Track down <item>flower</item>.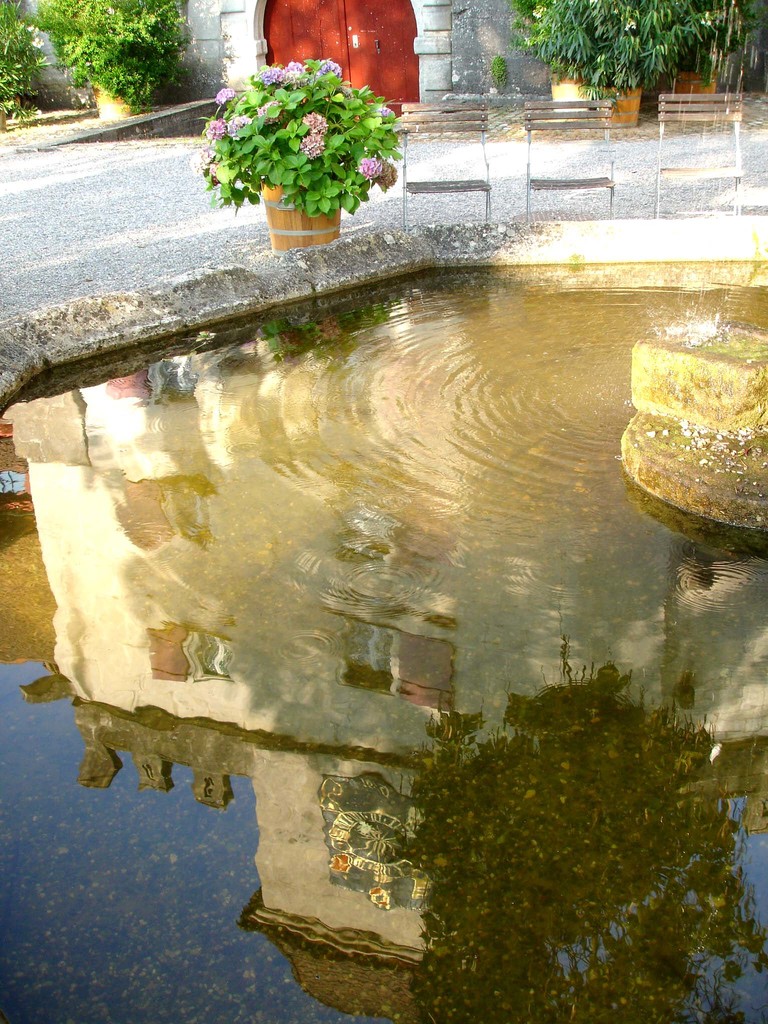
Tracked to box(378, 101, 392, 120).
